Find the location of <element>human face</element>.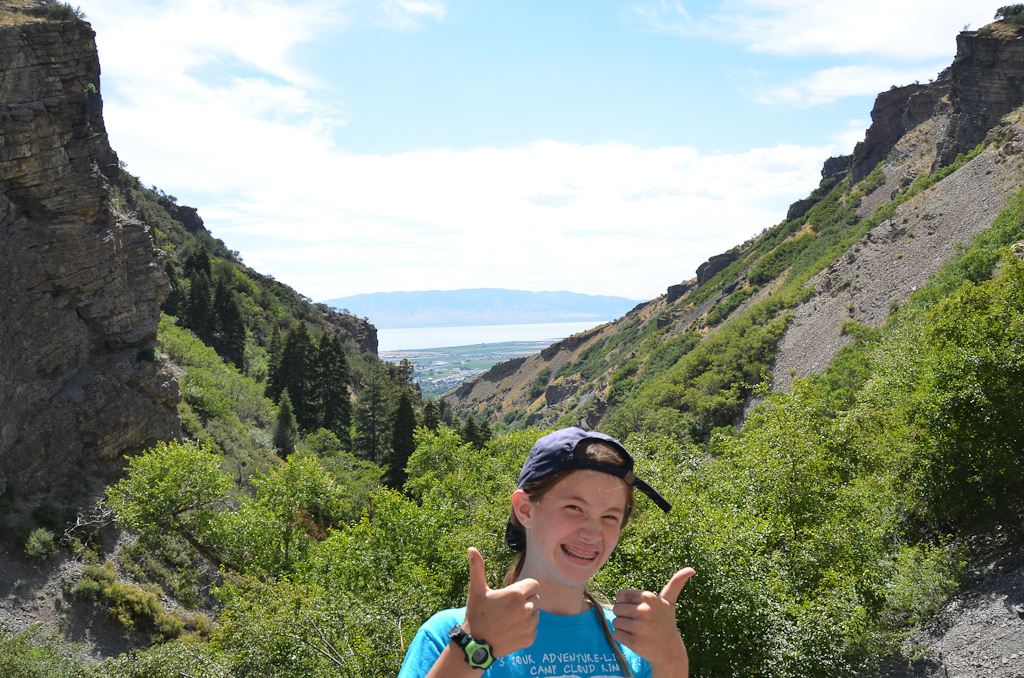
Location: {"left": 535, "top": 467, "right": 631, "bottom": 584}.
